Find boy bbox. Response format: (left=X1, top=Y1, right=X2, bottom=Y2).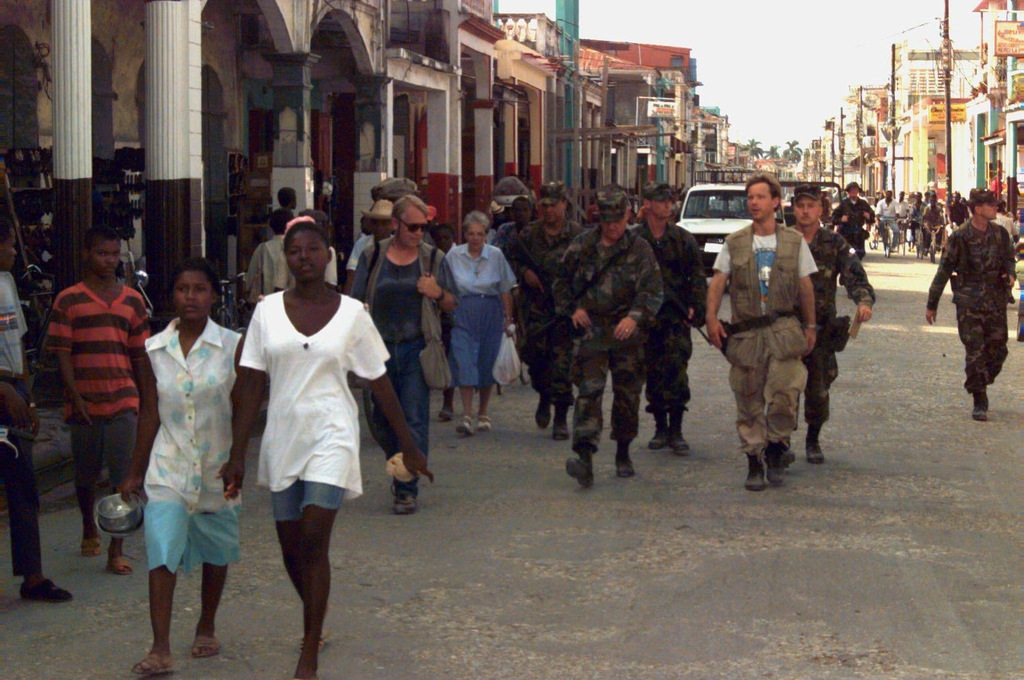
(left=511, top=185, right=586, bottom=435).
